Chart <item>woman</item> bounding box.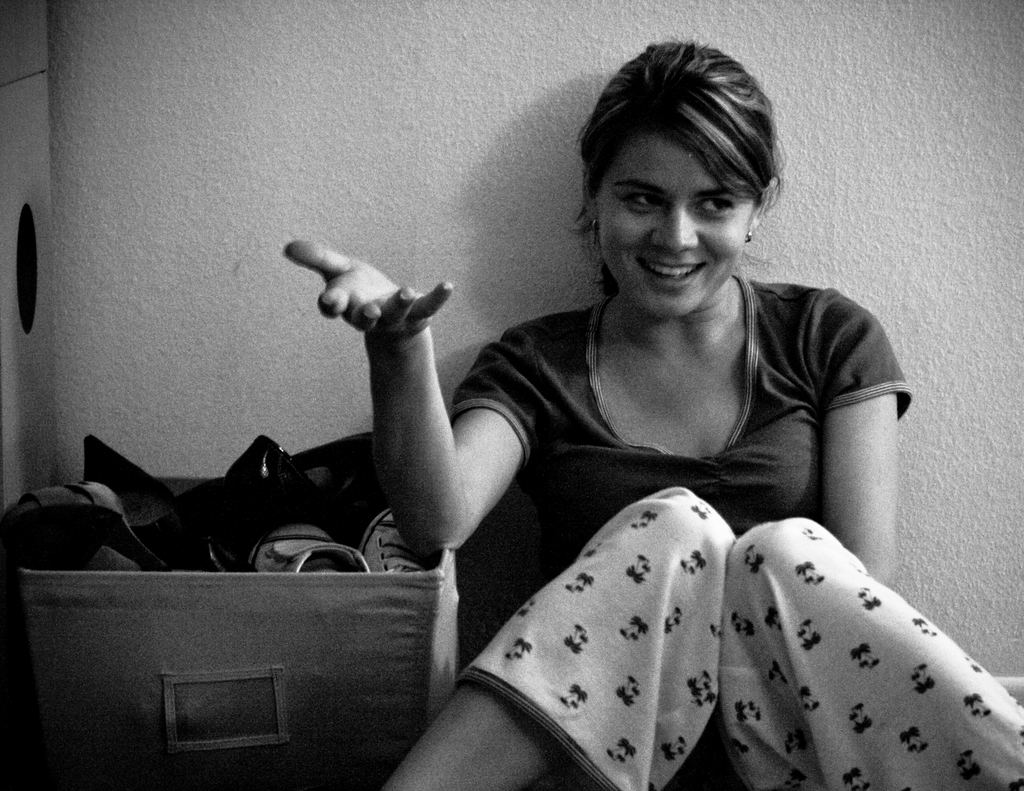
Charted: <box>280,33,1023,790</box>.
